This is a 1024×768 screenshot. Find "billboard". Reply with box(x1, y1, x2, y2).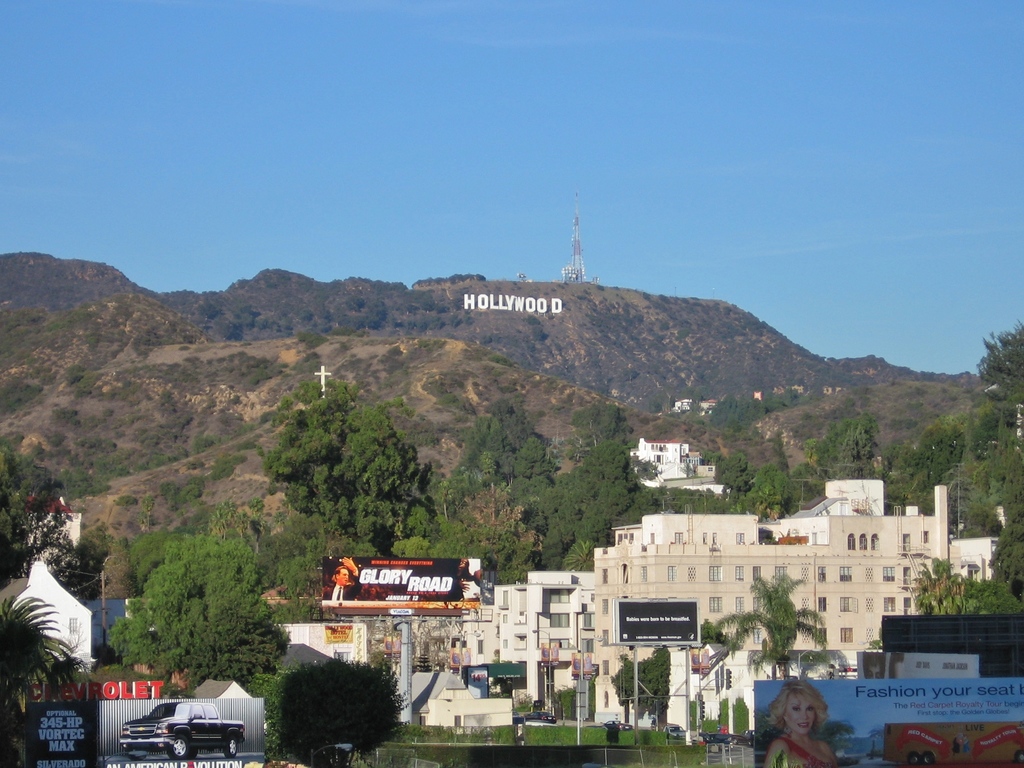
box(624, 602, 699, 643).
